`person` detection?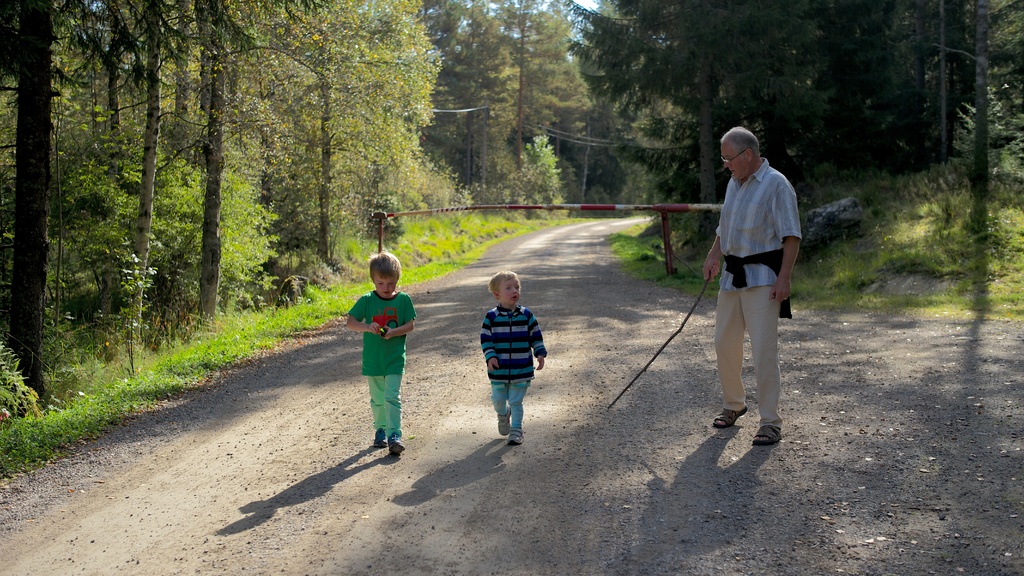
region(473, 267, 541, 454)
